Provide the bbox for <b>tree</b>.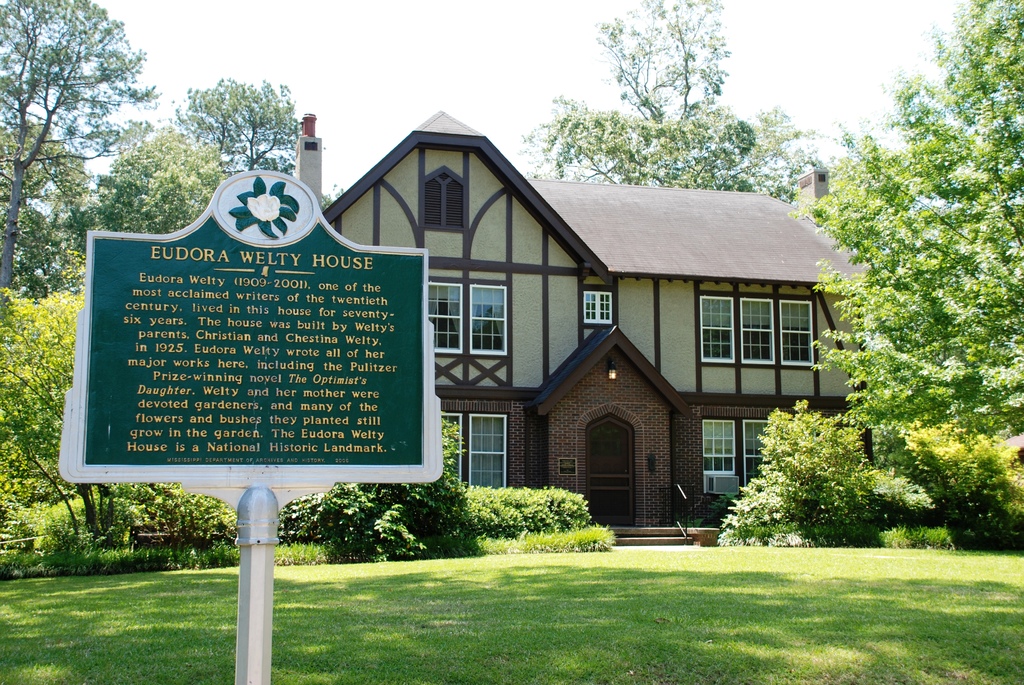
[left=811, top=0, right=1023, bottom=481].
